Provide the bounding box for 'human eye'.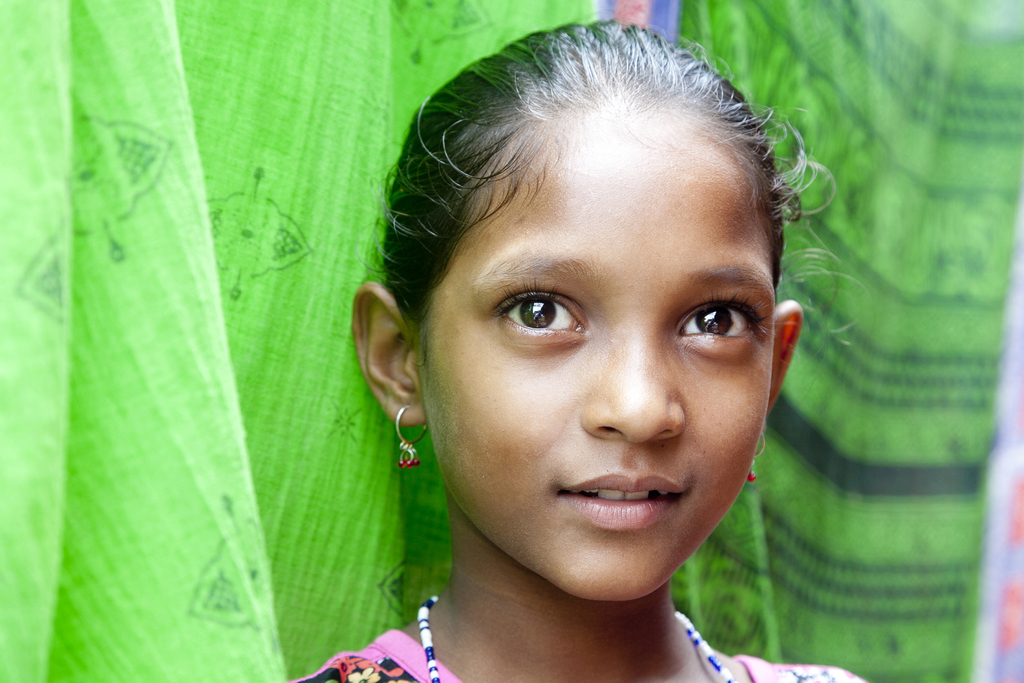
x1=486 y1=274 x2=591 y2=345.
